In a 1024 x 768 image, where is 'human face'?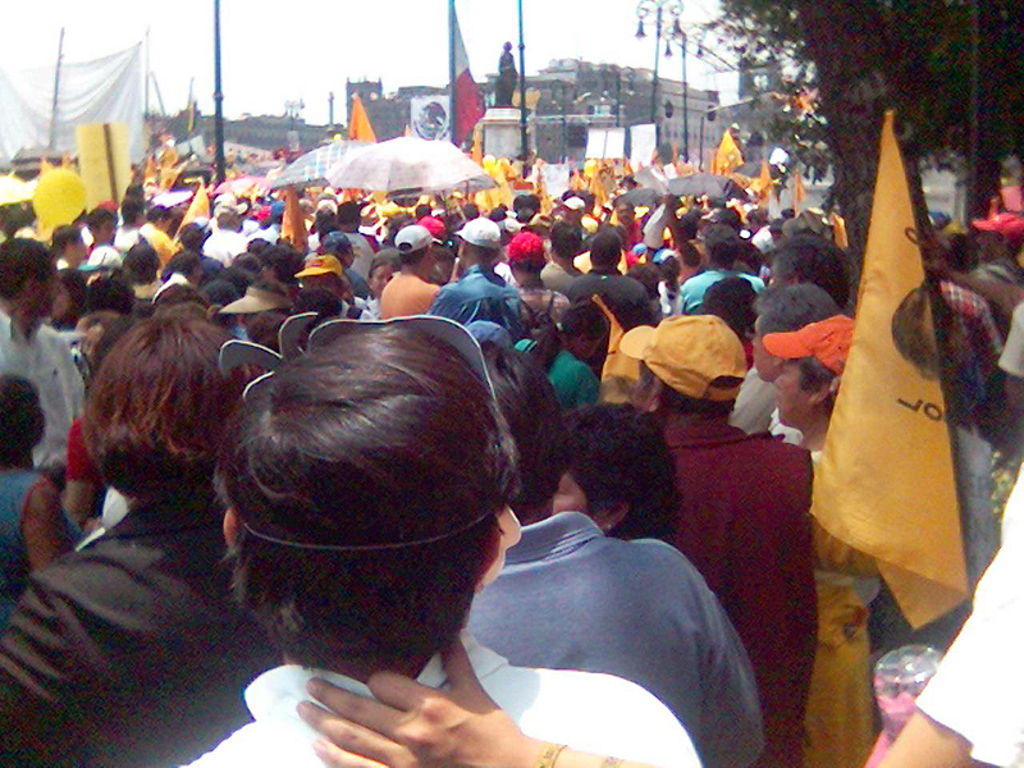
bbox(550, 468, 596, 522).
